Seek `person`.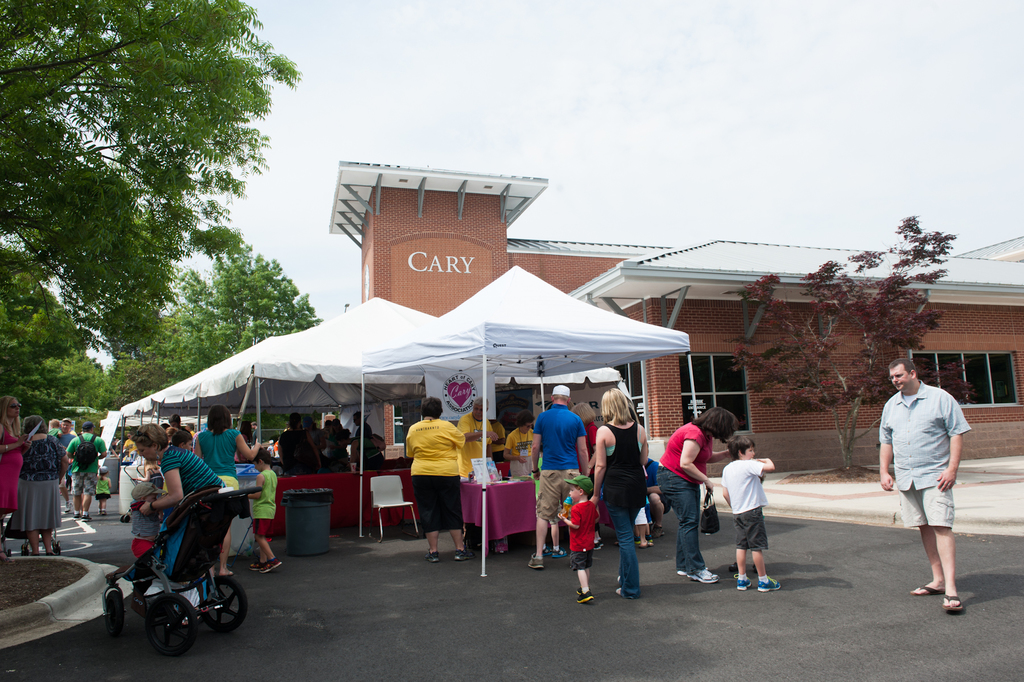
locate(887, 349, 976, 615).
